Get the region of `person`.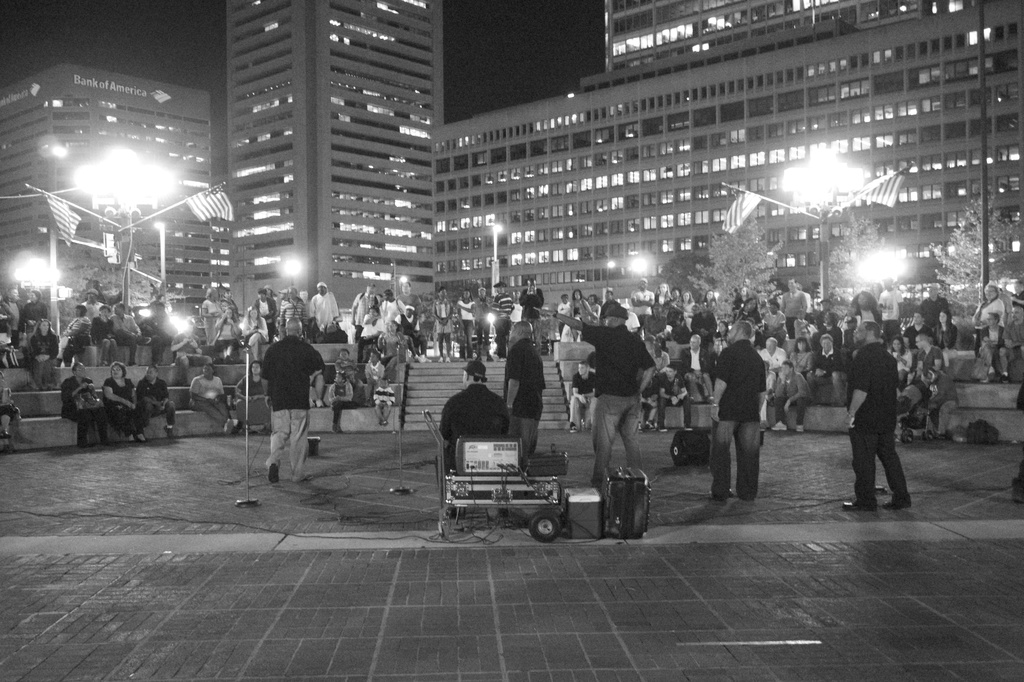
x1=440 y1=363 x2=512 y2=471.
